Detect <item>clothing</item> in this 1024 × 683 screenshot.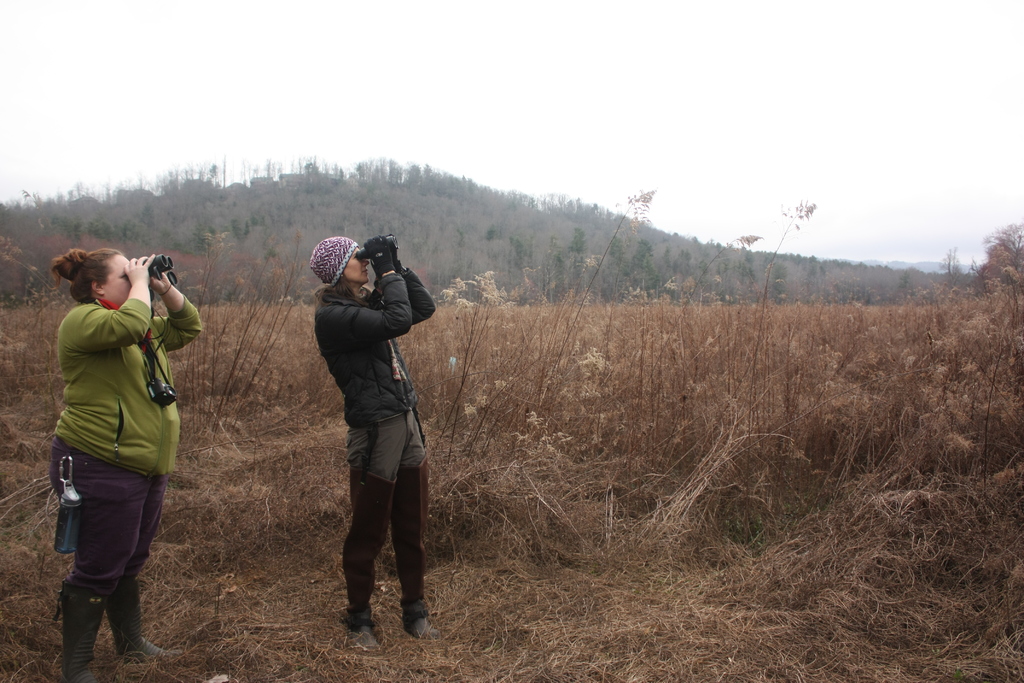
Detection: box(45, 301, 204, 649).
